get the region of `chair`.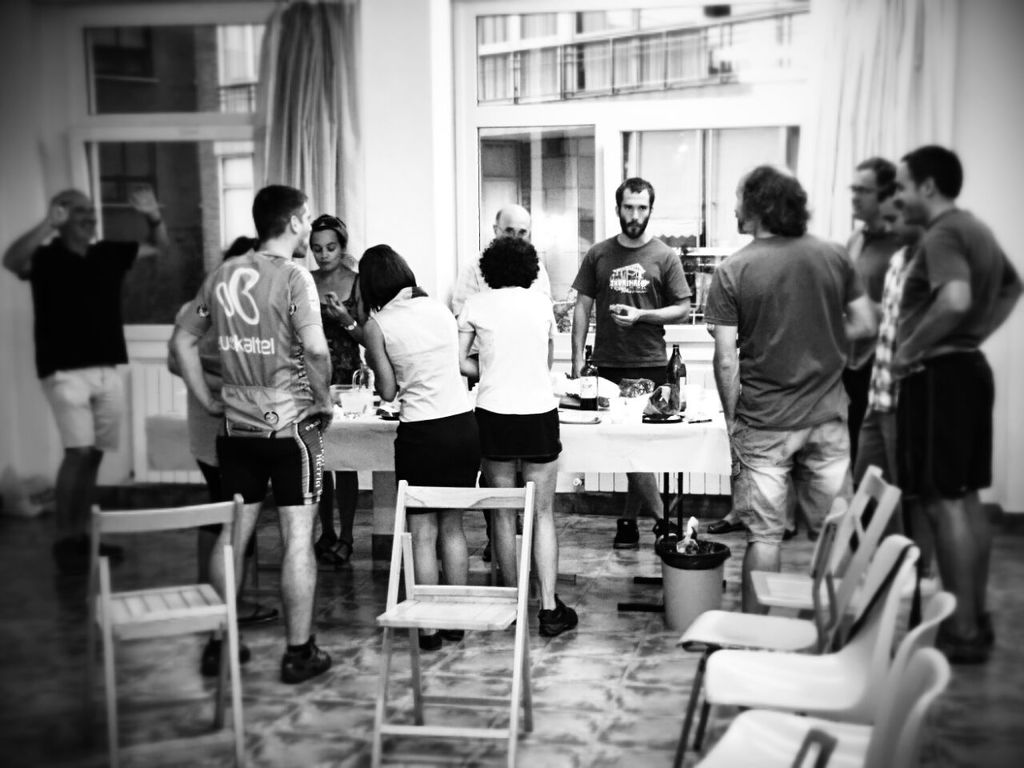
box(66, 466, 237, 750).
